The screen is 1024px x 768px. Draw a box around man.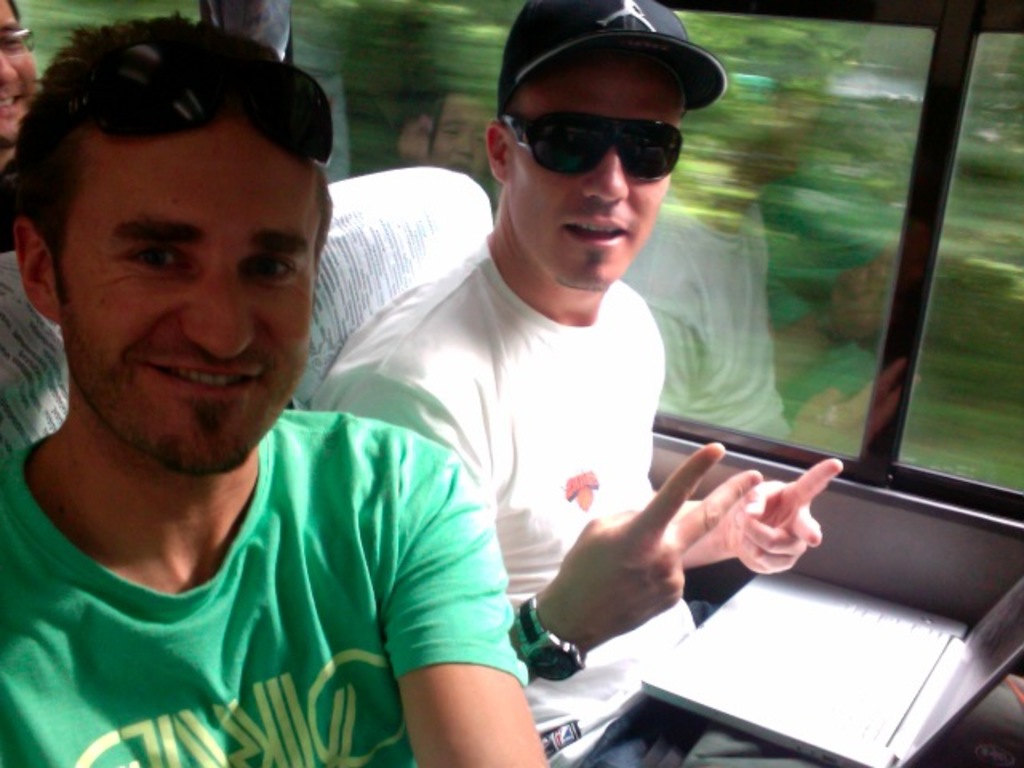
<box>304,0,835,766</box>.
